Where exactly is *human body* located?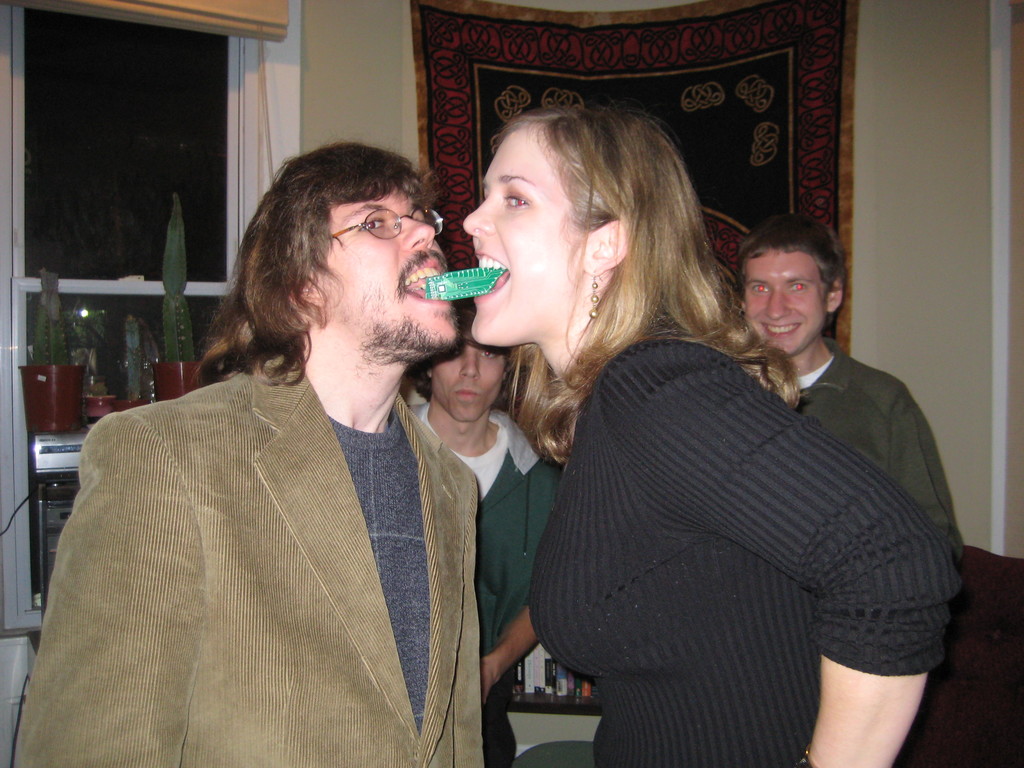
Its bounding box is left=523, top=328, right=951, bottom=767.
